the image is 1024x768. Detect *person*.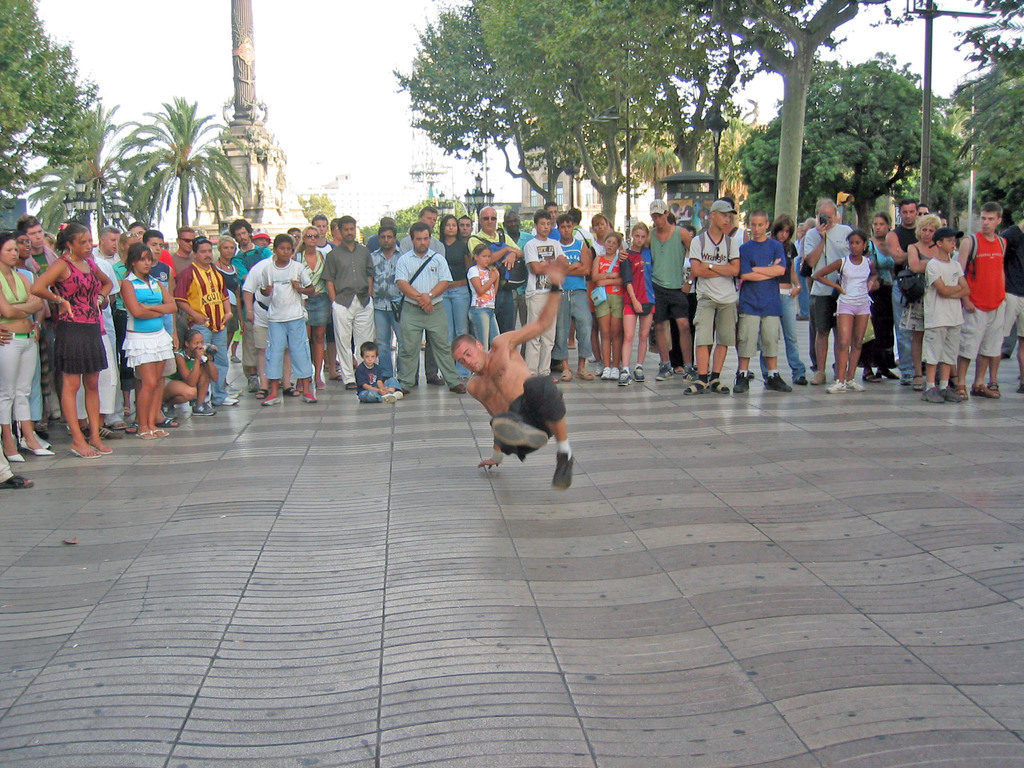
Detection: <region>163, 327, 218, 417</region>.
